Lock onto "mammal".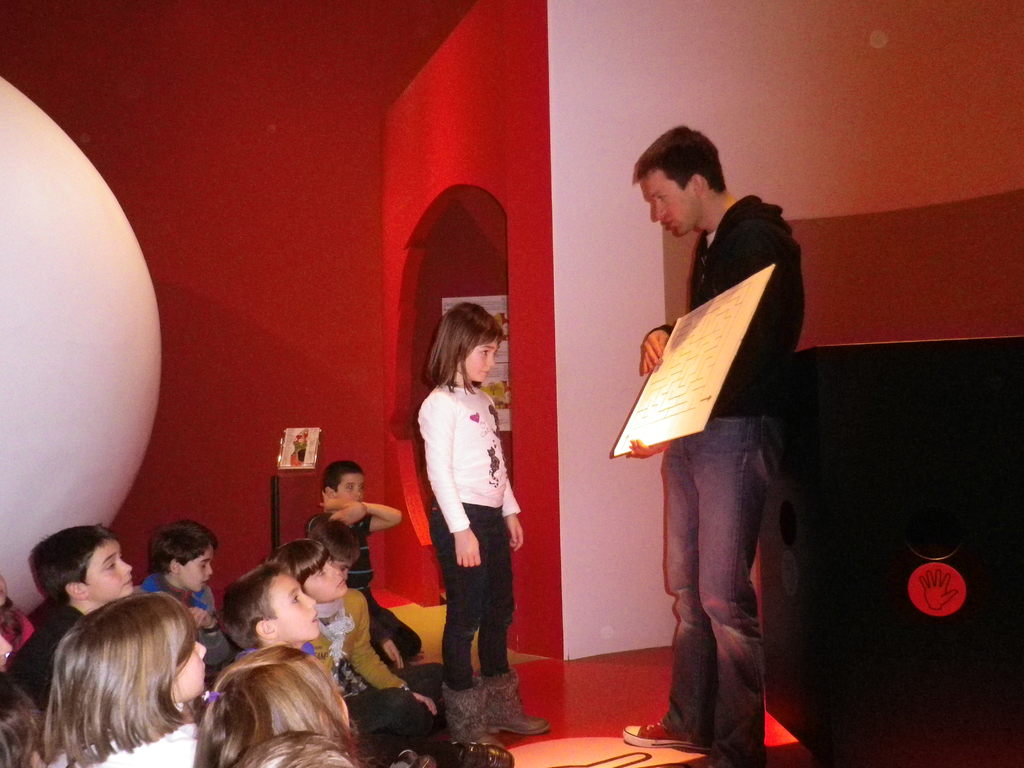
Locked: 268/540/438/767.
